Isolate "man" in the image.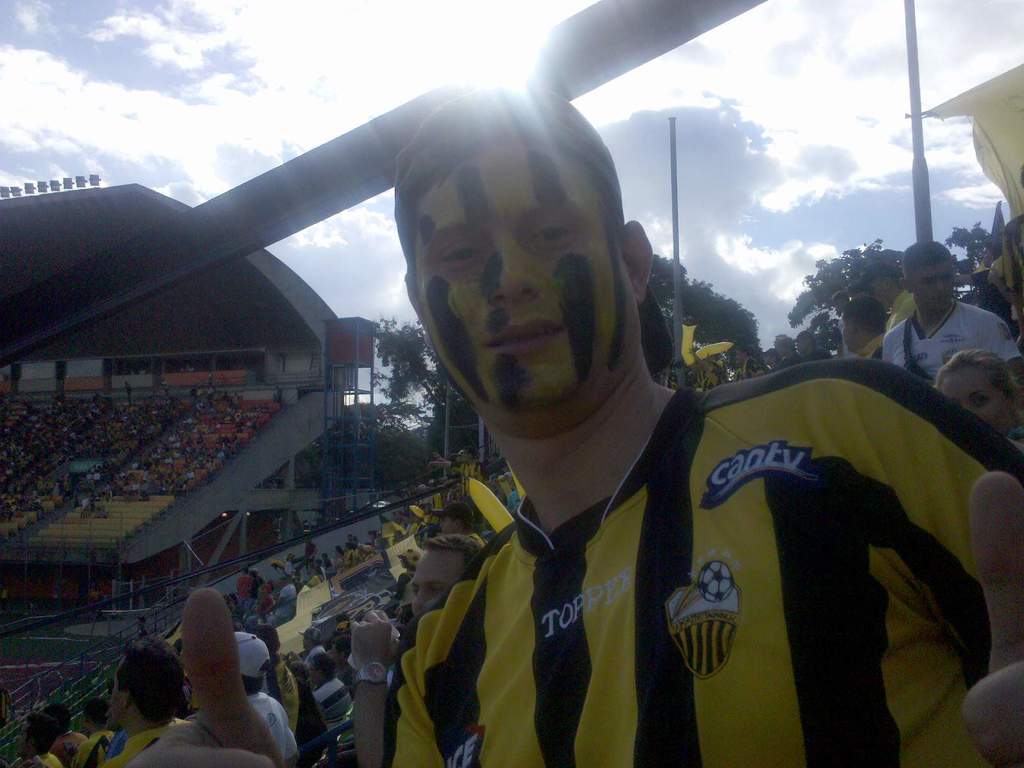
Isolated region: (72,698,118,767).
